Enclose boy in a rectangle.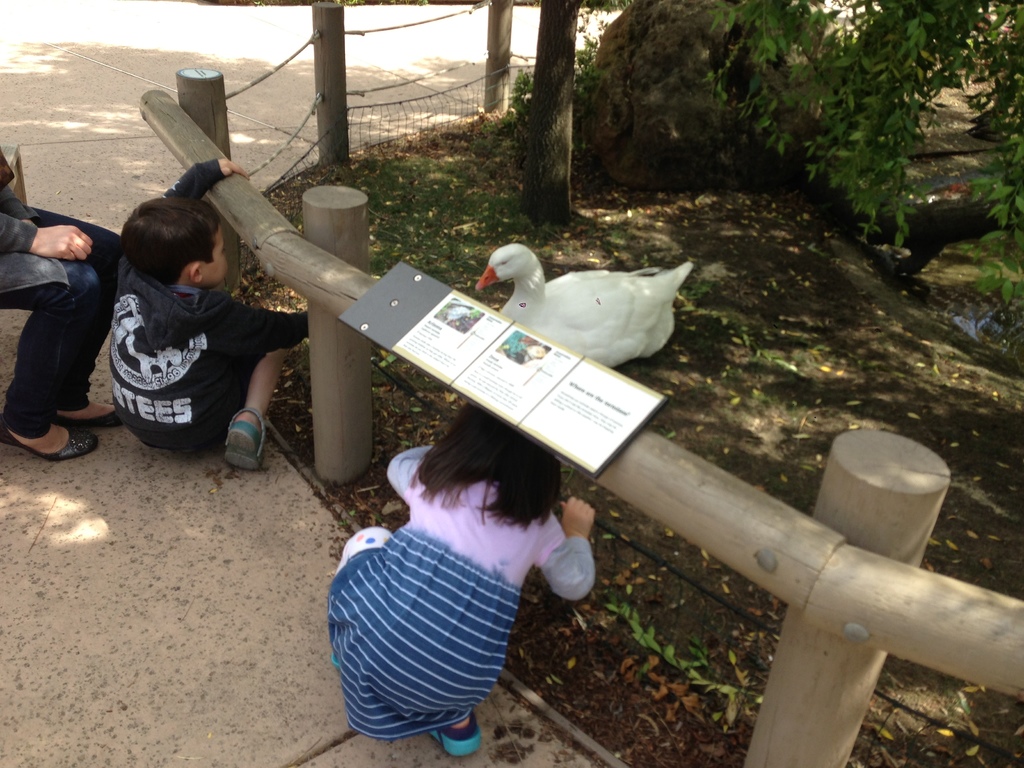
[61, 163, 286, 472].
